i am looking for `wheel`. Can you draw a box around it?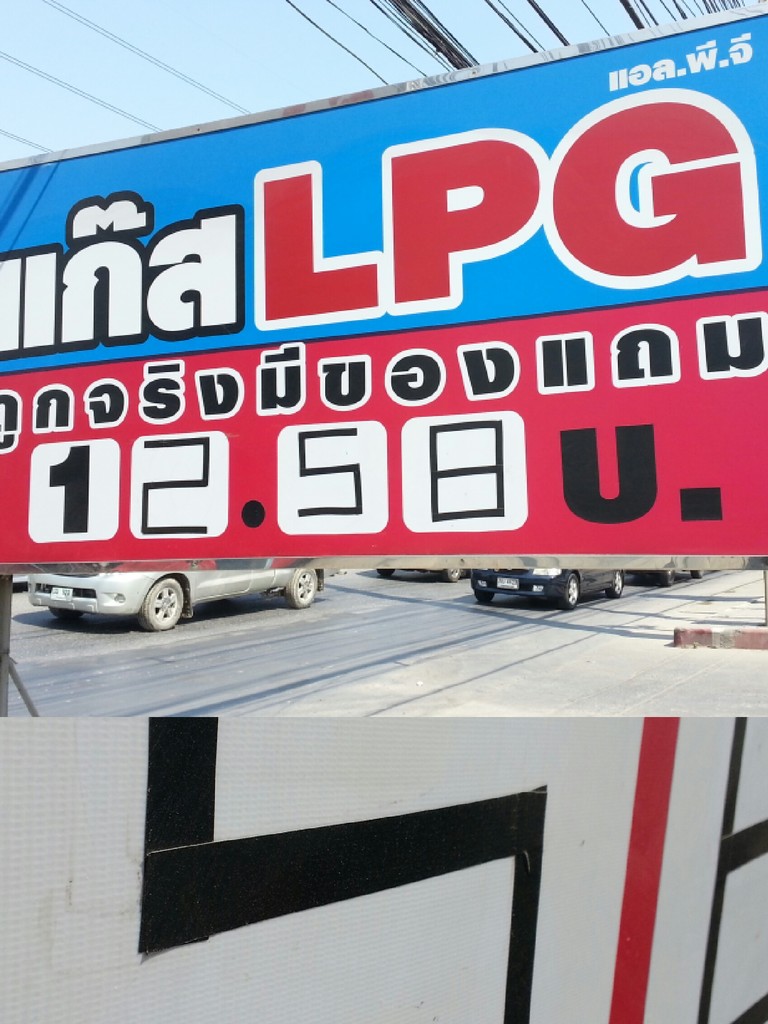
Sure, the bounding box is pyautogui.locateOnScreen(135, 574, 186, 634).
